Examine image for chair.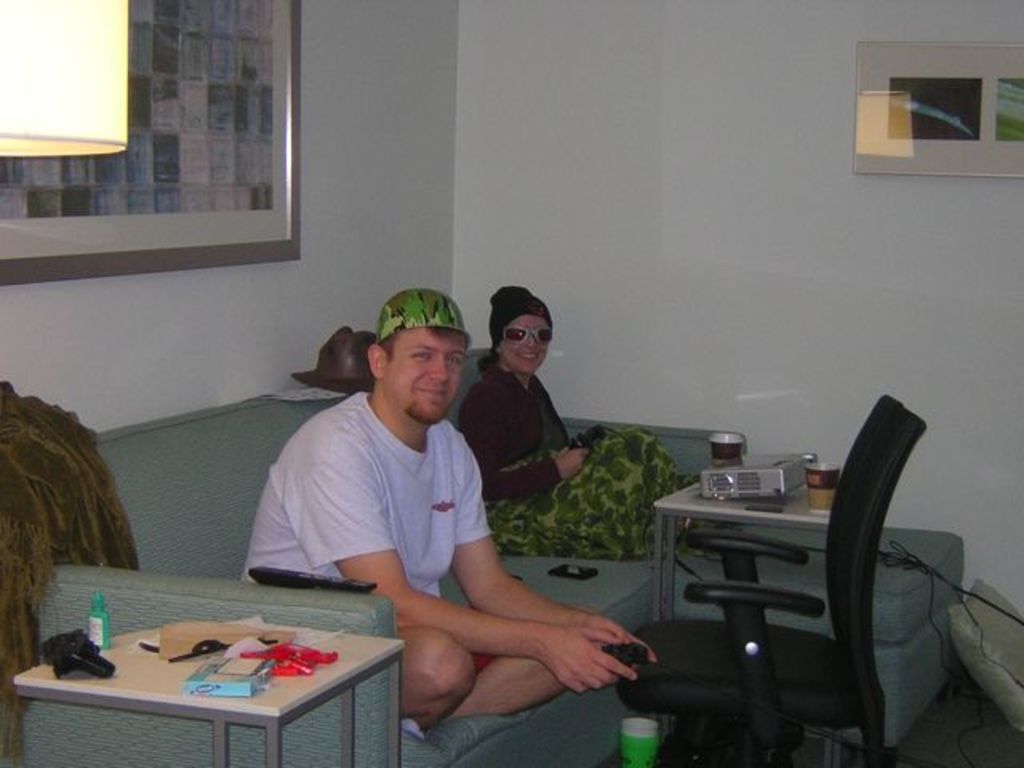
Examination result: {"x1": 637, "y1": 424, "x2": 934, "y2": 758}.
